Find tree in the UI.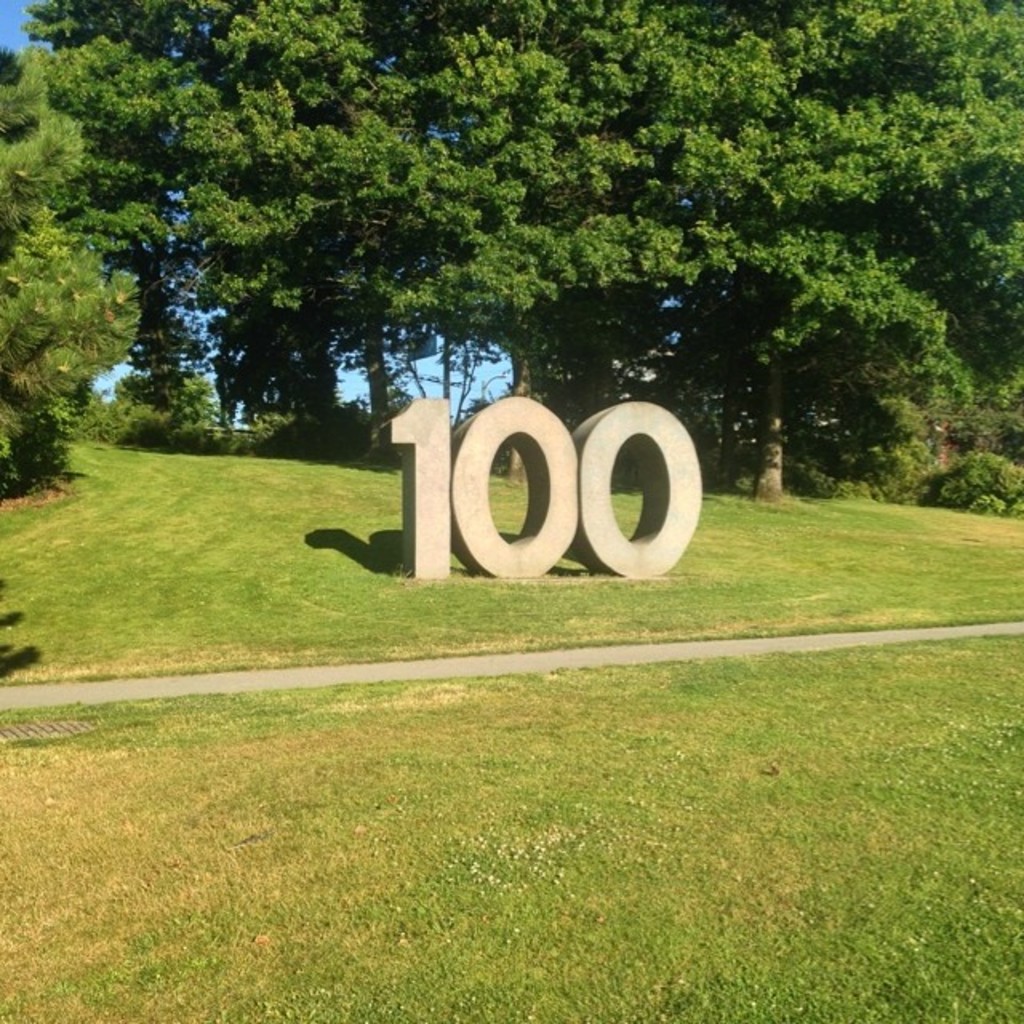
UI element at [171,0,438,472].
